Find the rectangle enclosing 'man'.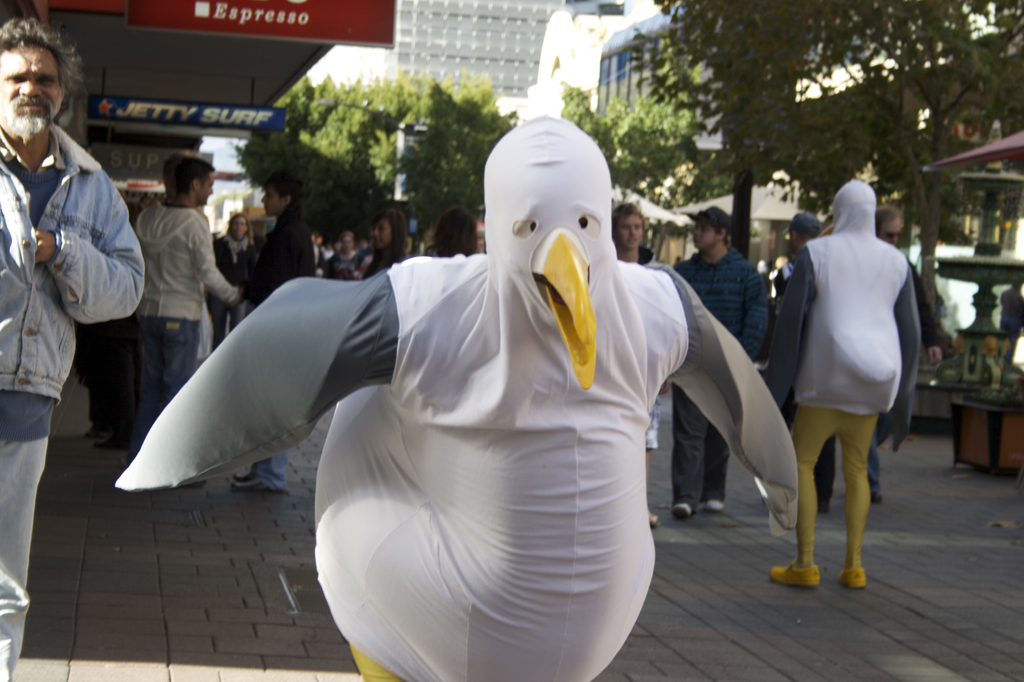
<bbox>657, 200, 783, 524</bbox>.
